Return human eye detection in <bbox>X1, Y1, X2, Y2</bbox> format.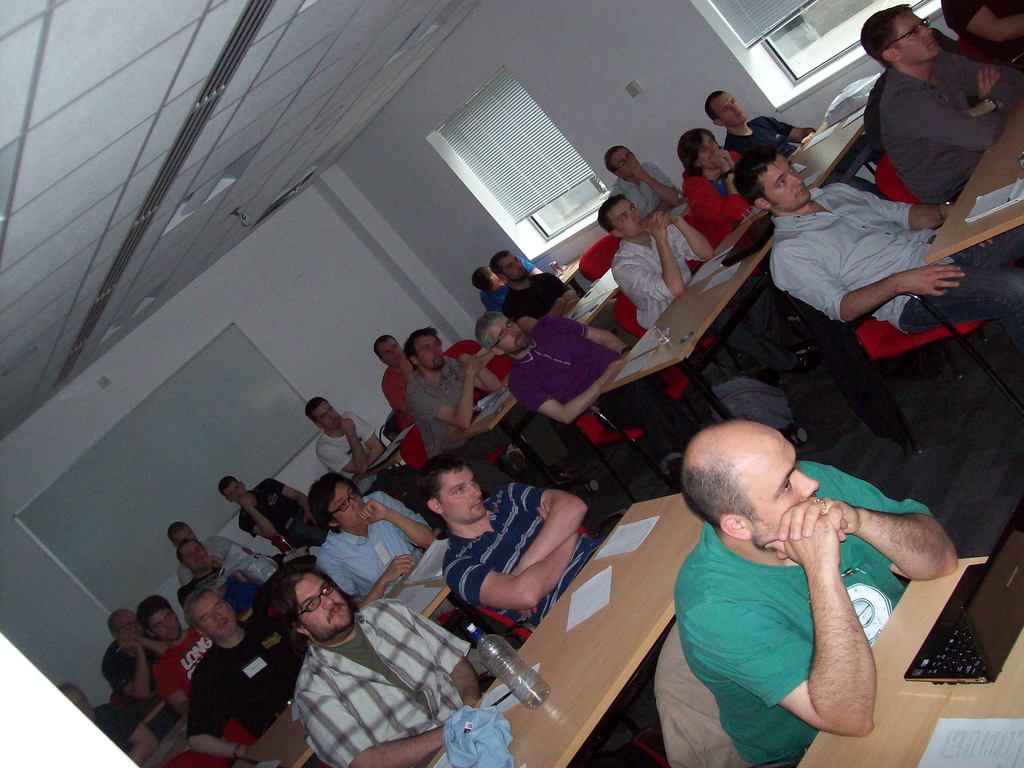
<bbox>468, 476, 477, 486</bbox>.
